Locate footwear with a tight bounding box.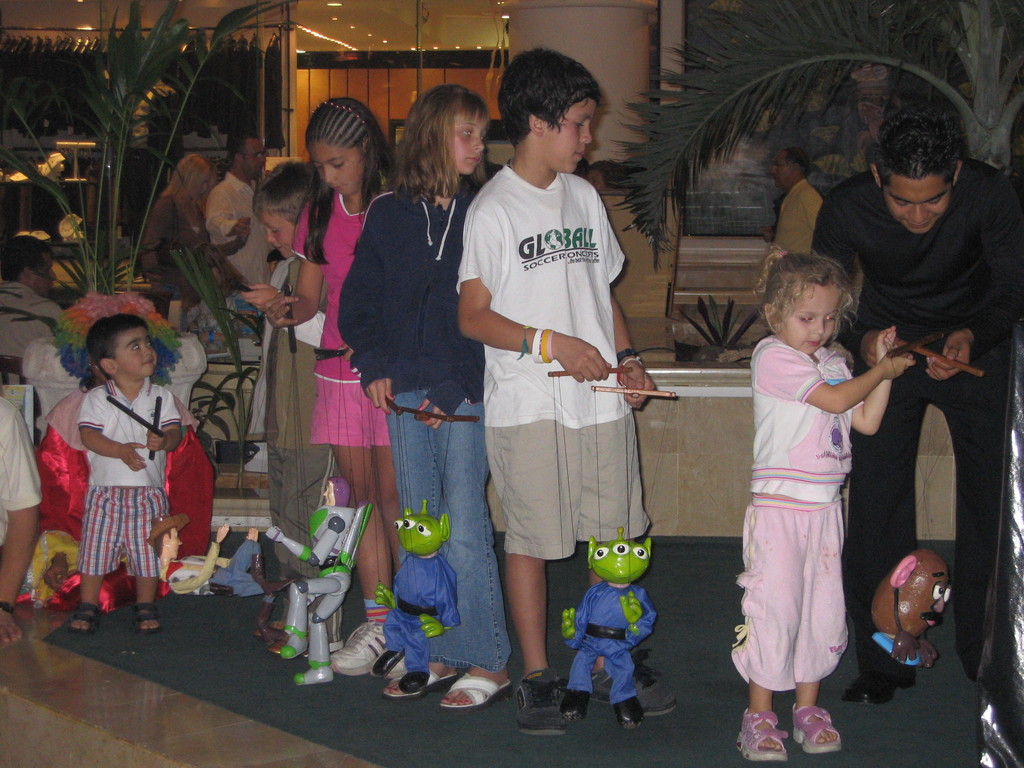
787 704 843 755.
